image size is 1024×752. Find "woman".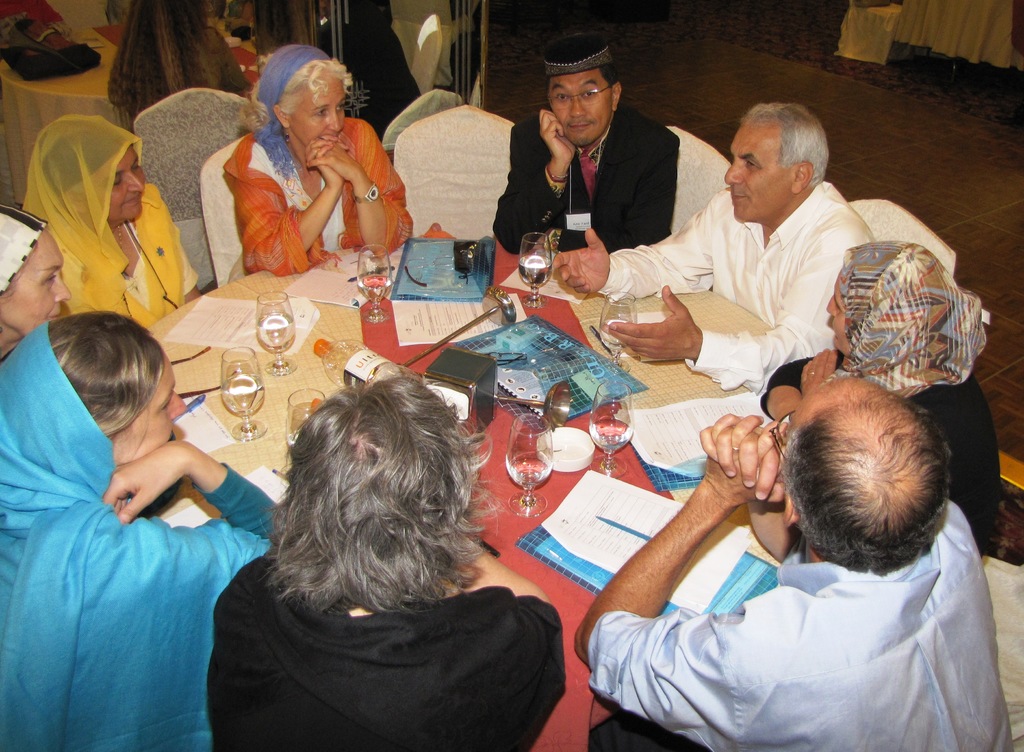
(x1=0, y1=206, x2=68, y2=364).
